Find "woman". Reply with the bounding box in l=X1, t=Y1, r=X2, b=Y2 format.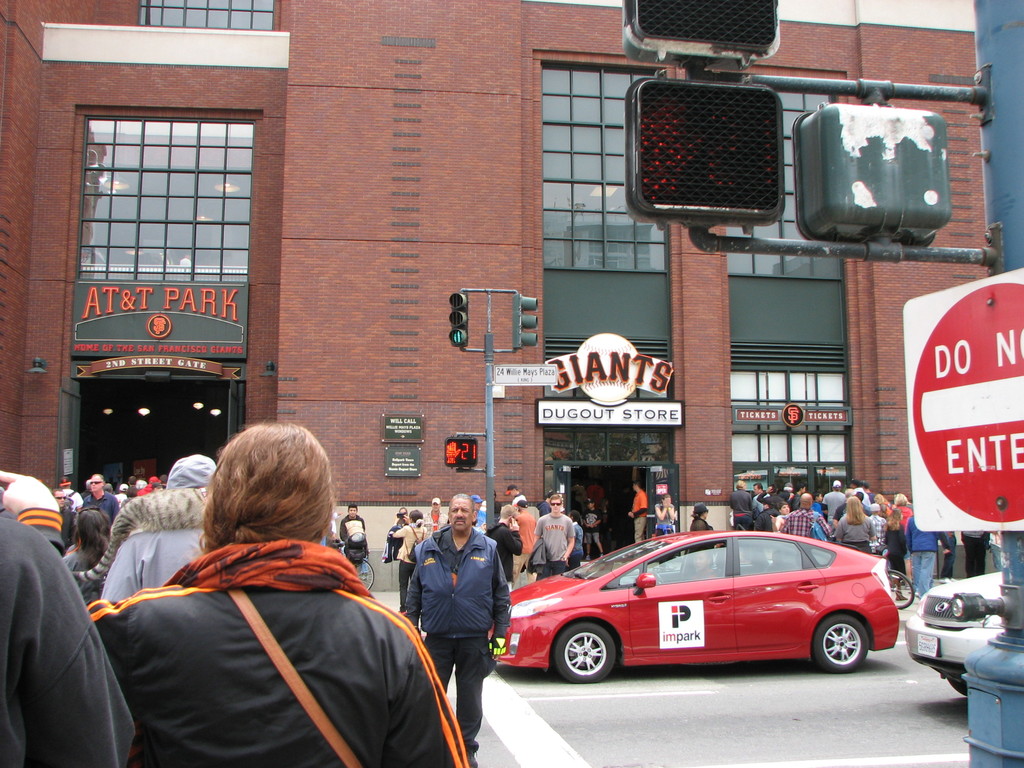
l=655, t=493, r=678, b=532.
